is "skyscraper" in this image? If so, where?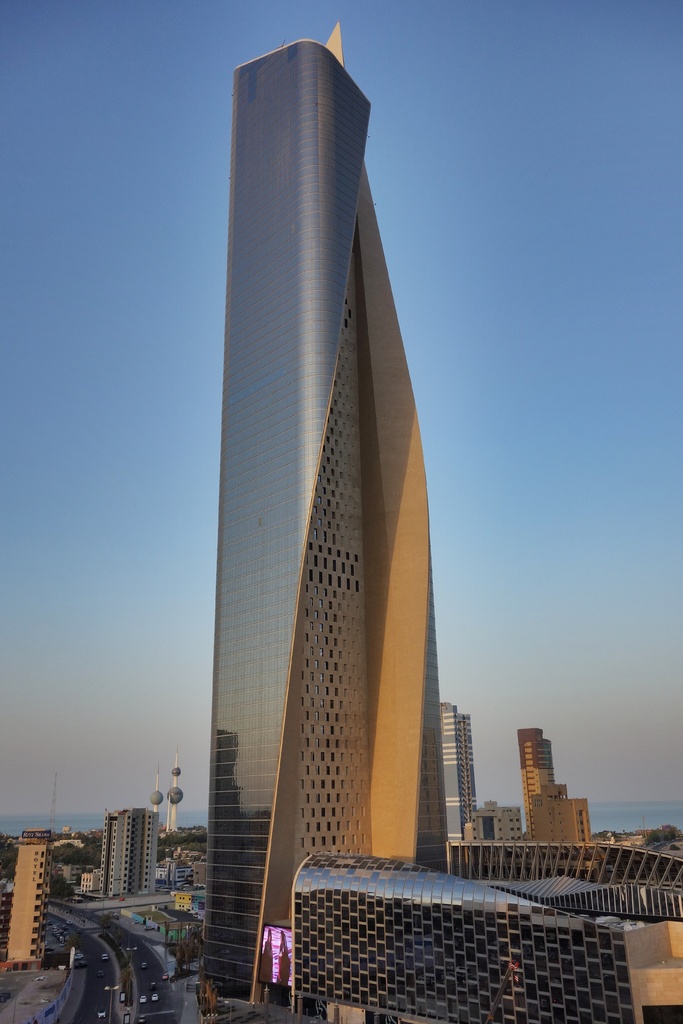
Yes, at 0,827,49,972.
